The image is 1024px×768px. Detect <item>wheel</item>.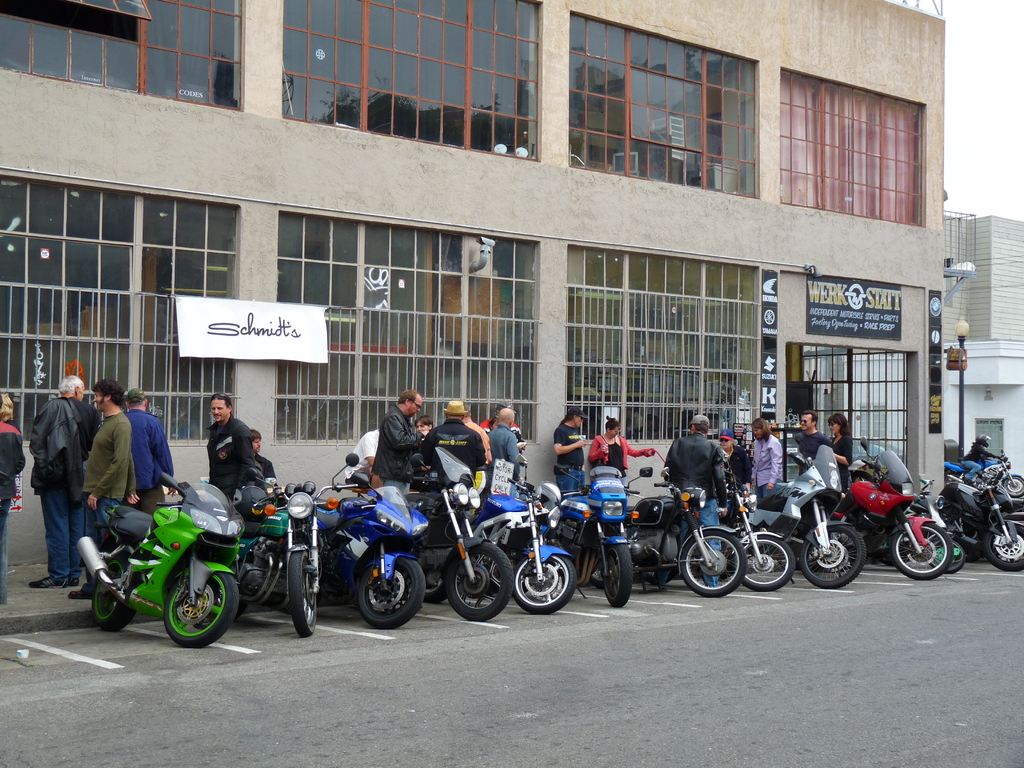
Detection: {"left": 164, "top": 572, "right": 239, "bottom": 651}.
